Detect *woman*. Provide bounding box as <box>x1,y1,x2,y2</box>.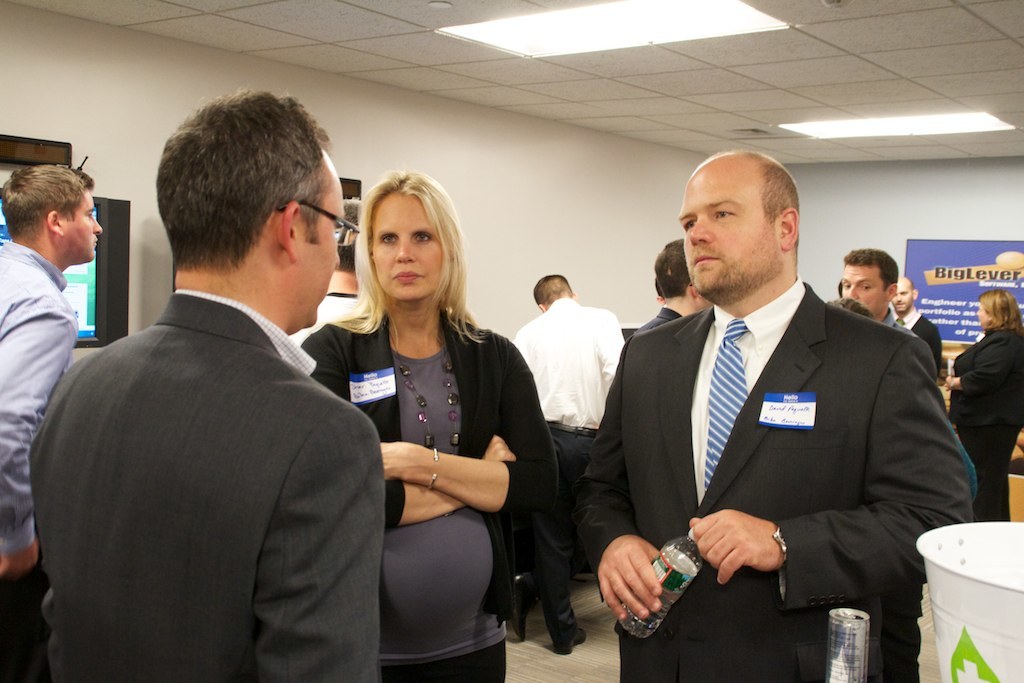
<box>302,167,557,682</box>.
